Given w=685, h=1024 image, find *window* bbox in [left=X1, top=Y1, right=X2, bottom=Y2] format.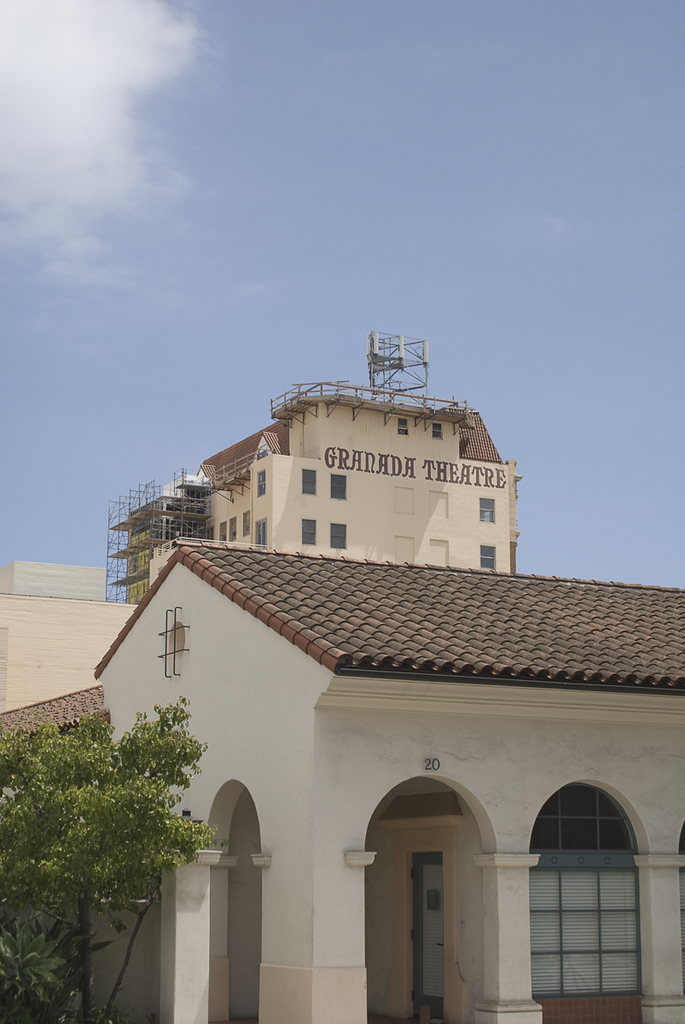
[left=479, top=497, right=496, bottom=523].
